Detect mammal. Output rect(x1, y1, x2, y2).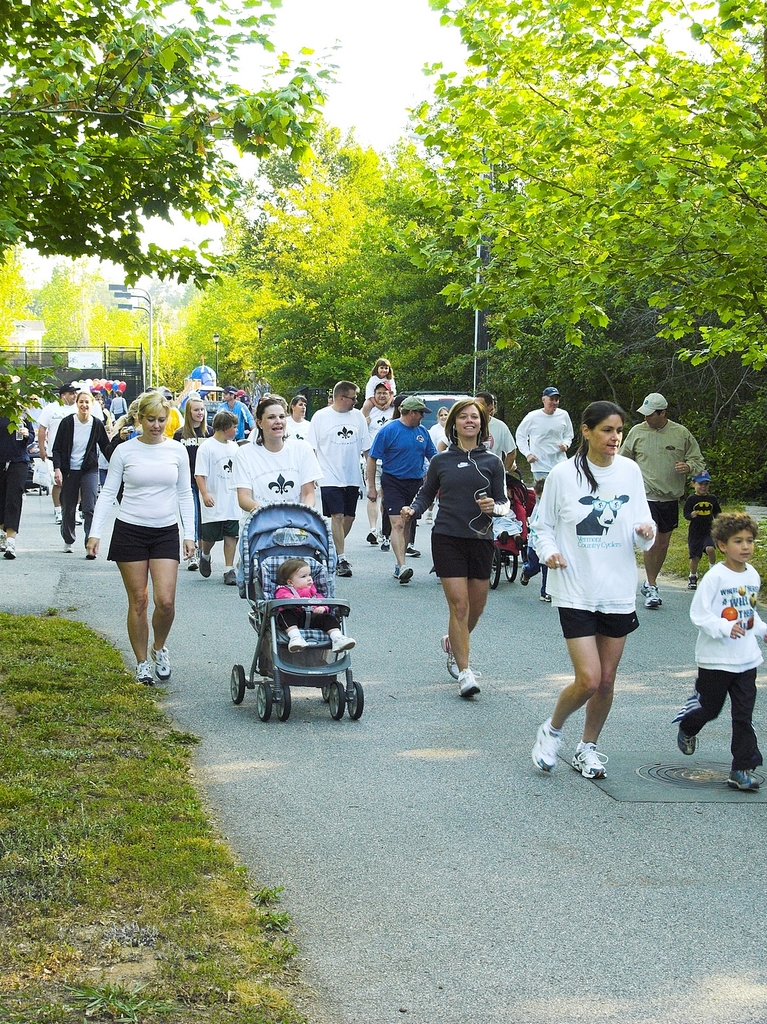
rect(222, 396, 324, 659).
